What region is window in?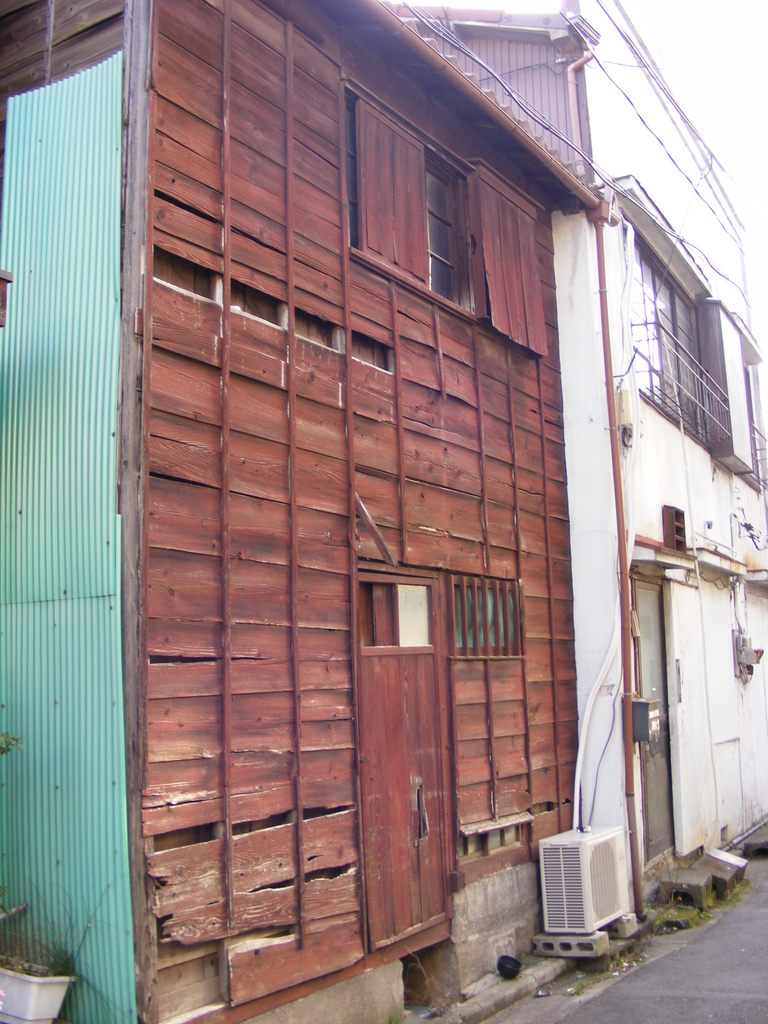
pyautogui.locateOnScreen(363, 567, 453, 662).
